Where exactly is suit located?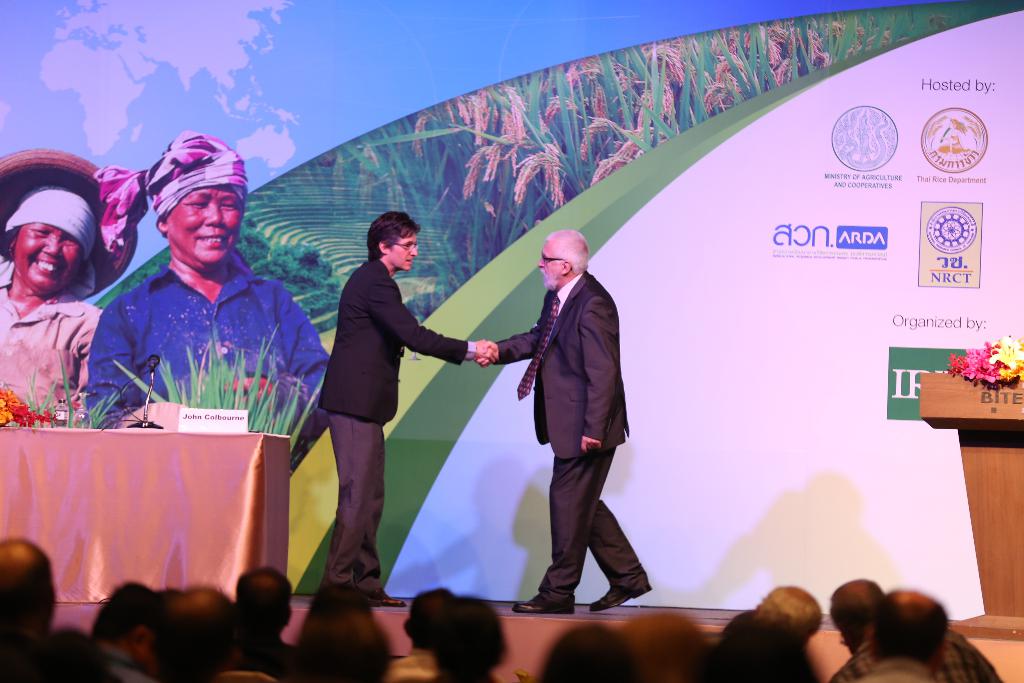
Its bounding box is pyautogui.locateOnScreen(319, 252, 477, 604).
